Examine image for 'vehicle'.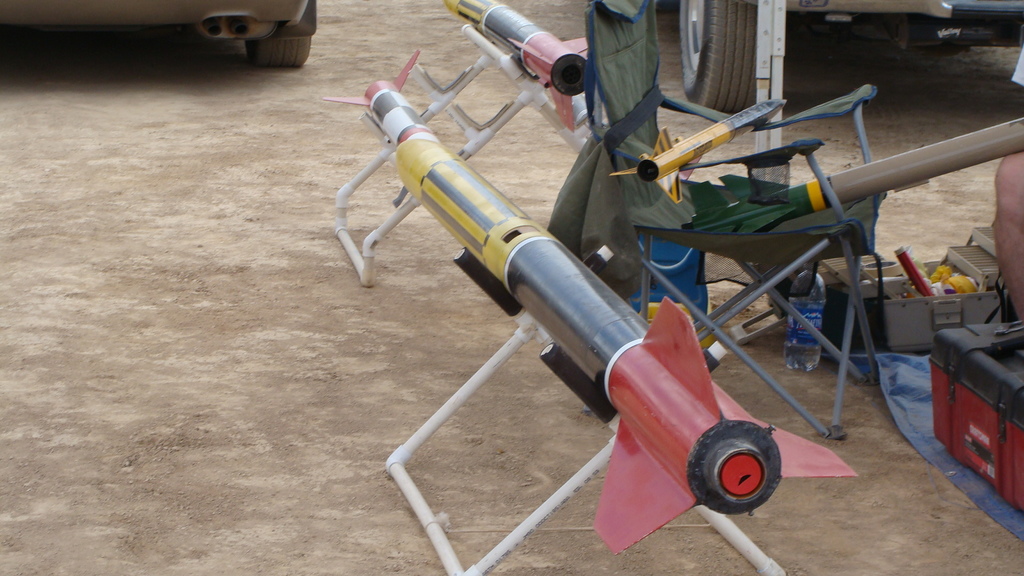
Examination result: (595,0,1023,112).
